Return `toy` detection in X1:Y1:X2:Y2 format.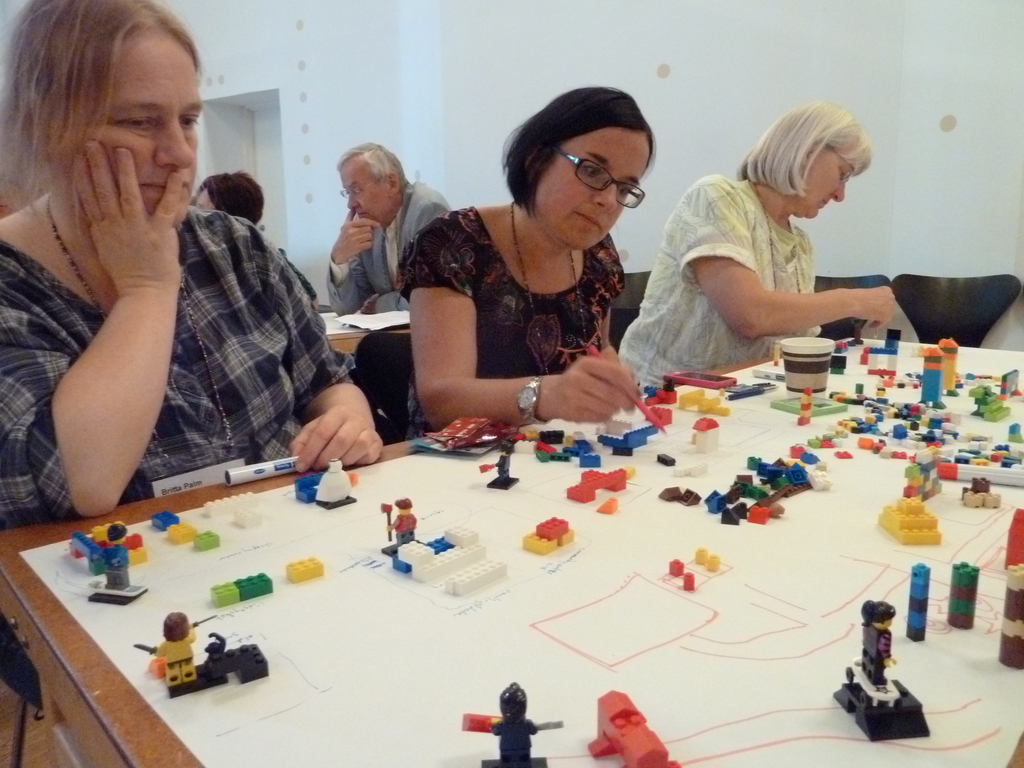
539:509:571:541.
